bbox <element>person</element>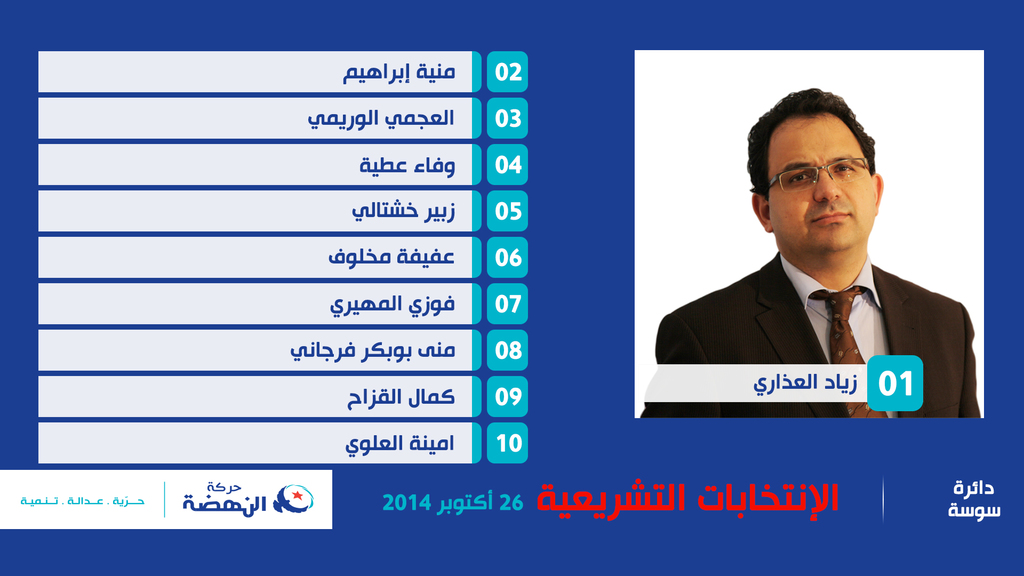
643 90 981 420
